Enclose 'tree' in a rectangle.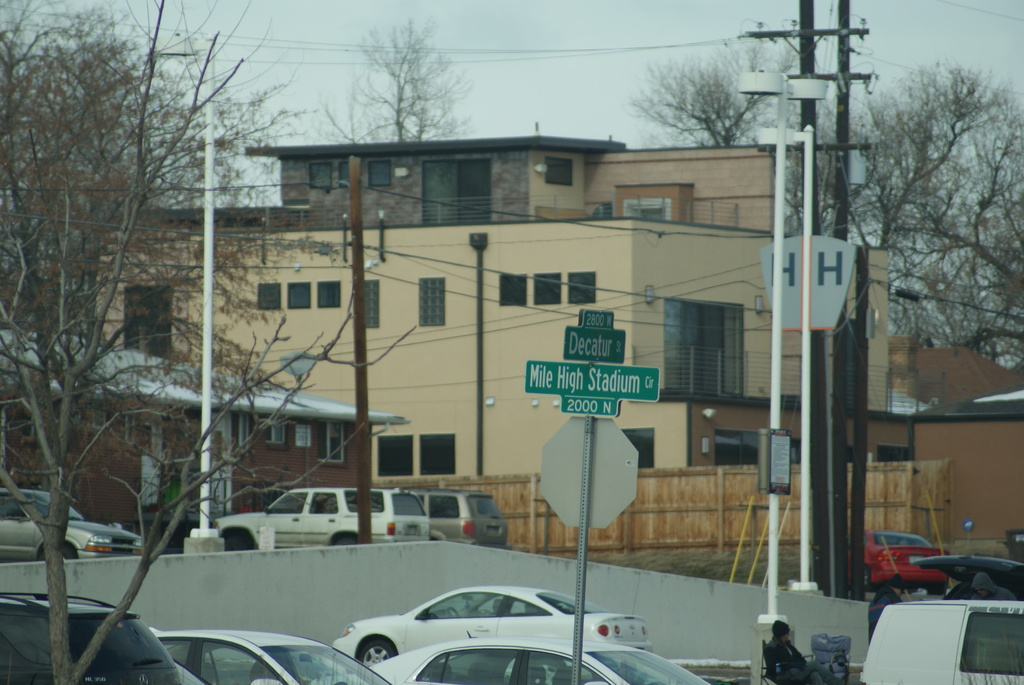
x1=0, y1=0, x2=356, y2=684.
